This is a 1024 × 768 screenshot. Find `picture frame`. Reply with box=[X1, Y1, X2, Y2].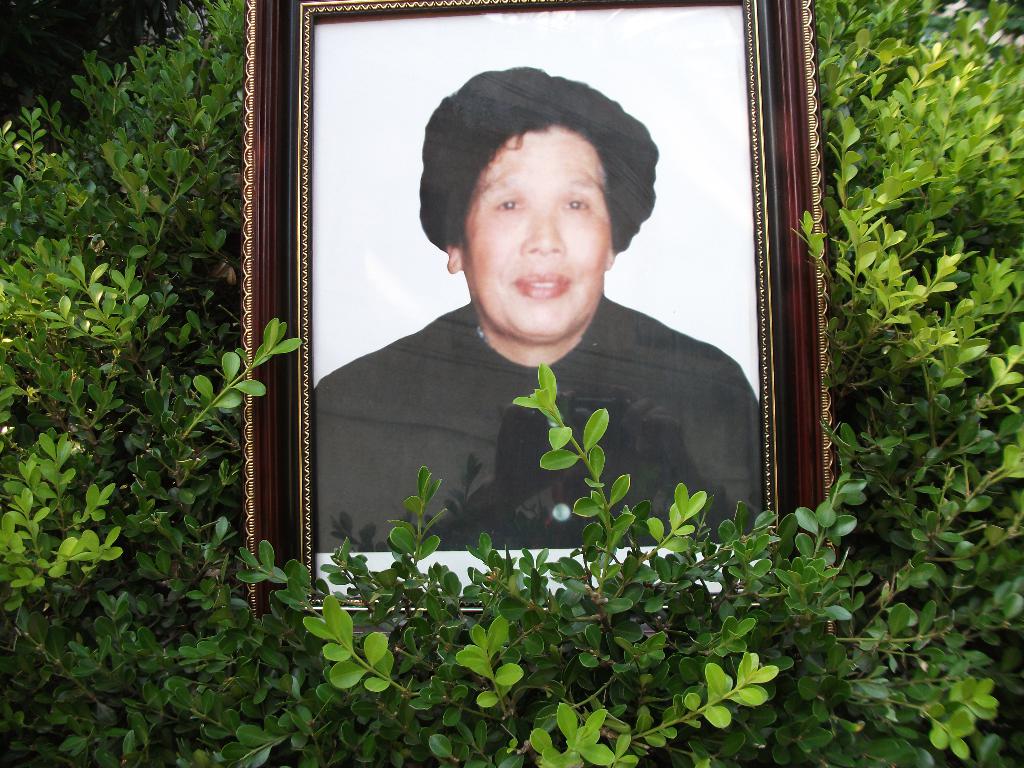
box=[241, 0, 837, 637].
